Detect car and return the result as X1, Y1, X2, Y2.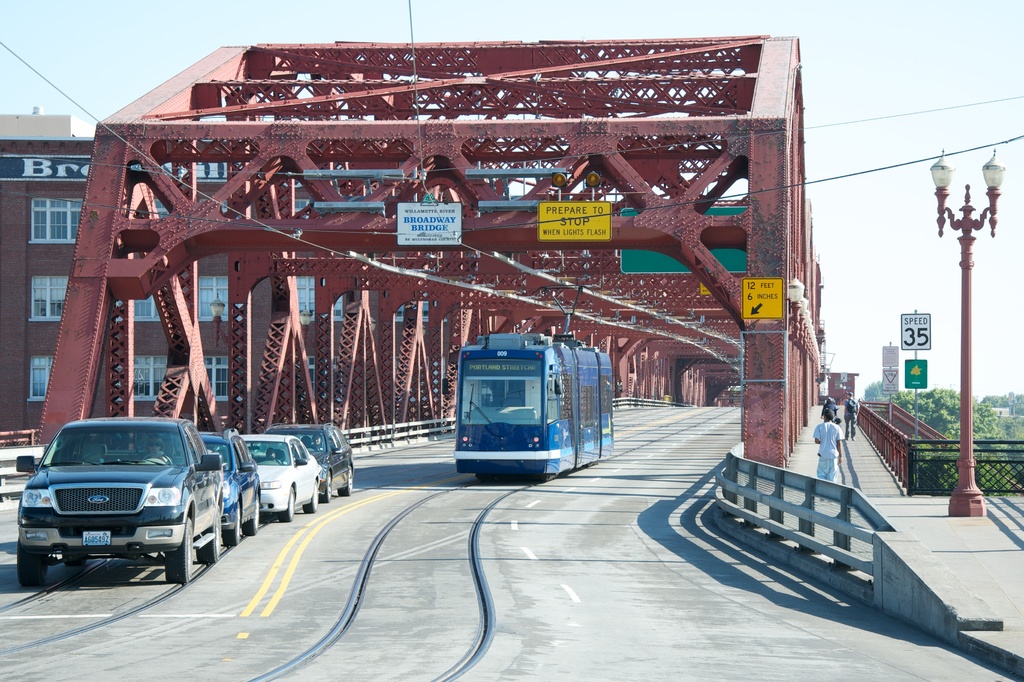
161, 427, 257, 546.
